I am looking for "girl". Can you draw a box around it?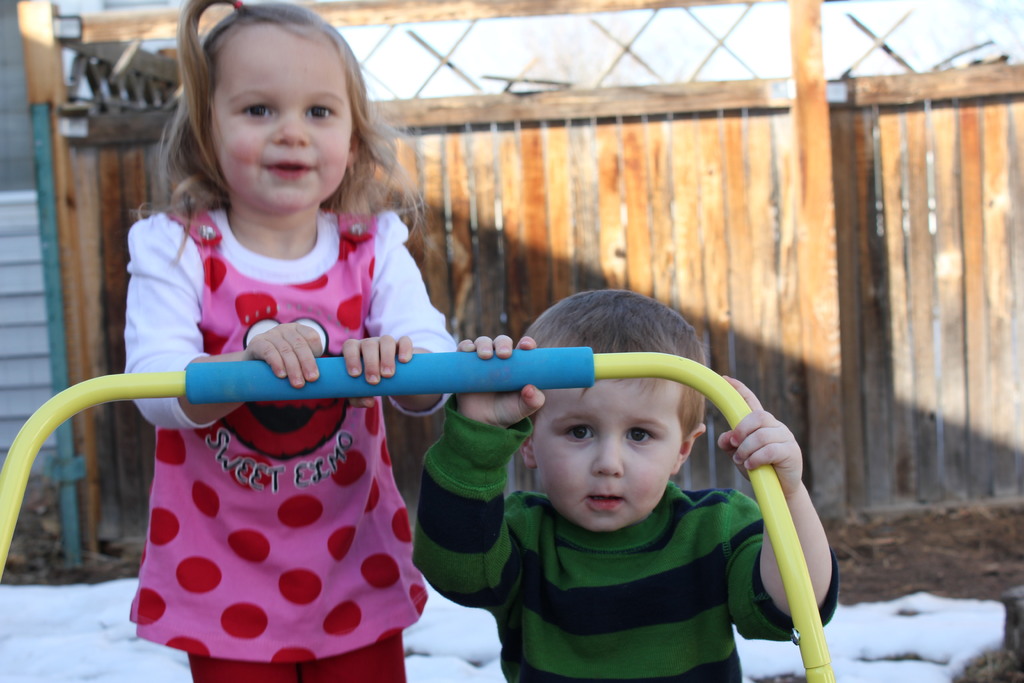
Sure, the bounding box is region(127, 0, 457, 682).
